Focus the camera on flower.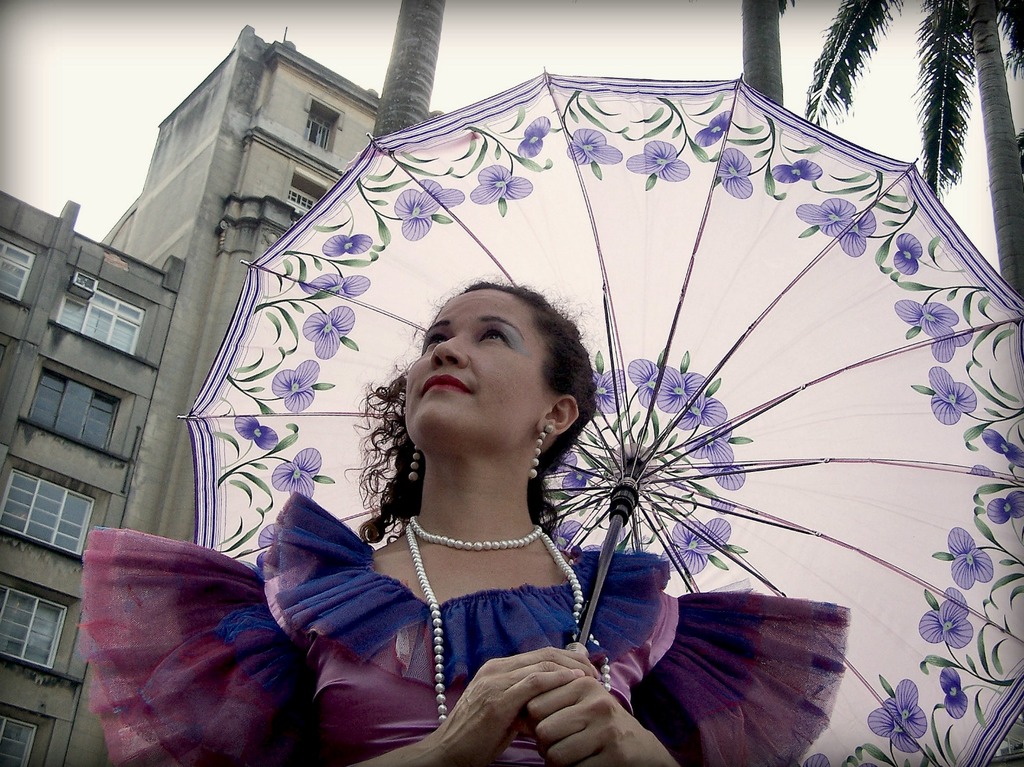
Focus region: bbox=[983, 430, 1023, 465].
